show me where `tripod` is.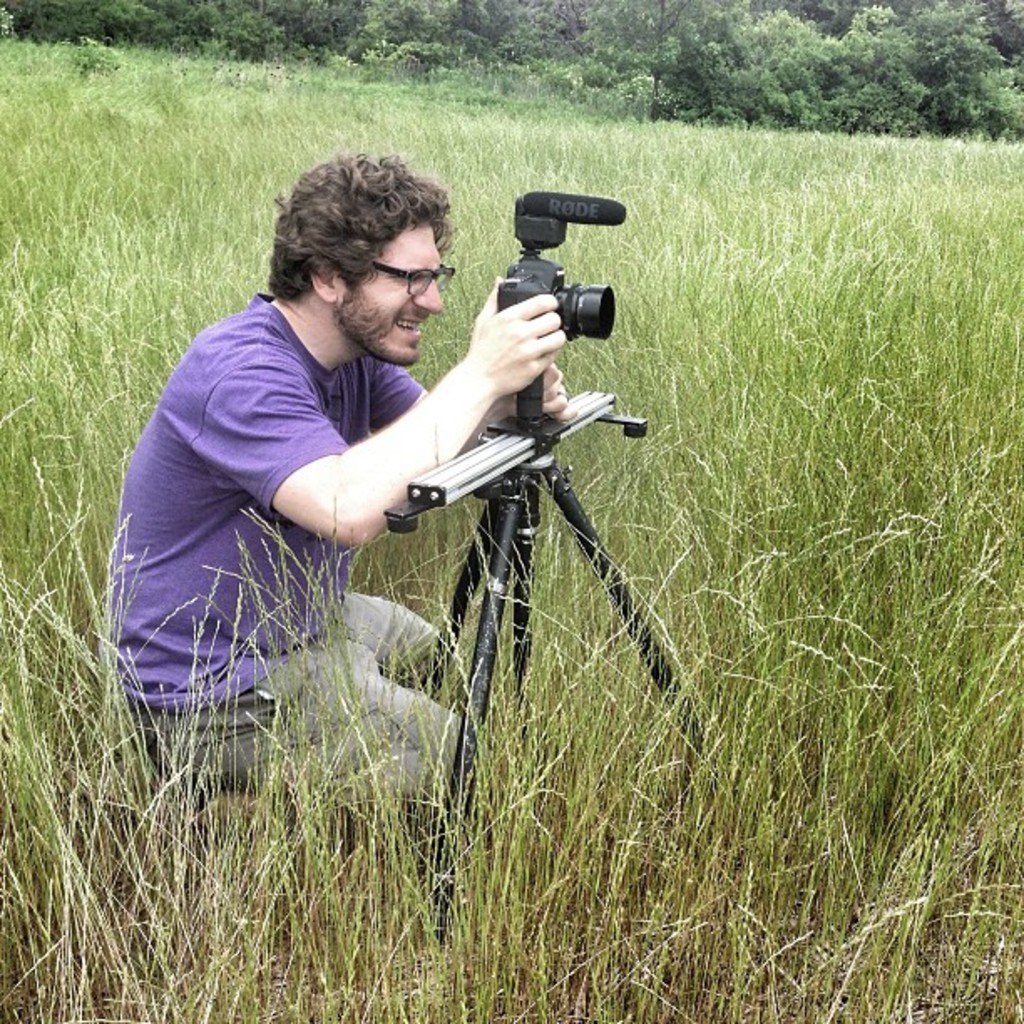
`tripod` is at BBox(385, 375, 719, 939).
